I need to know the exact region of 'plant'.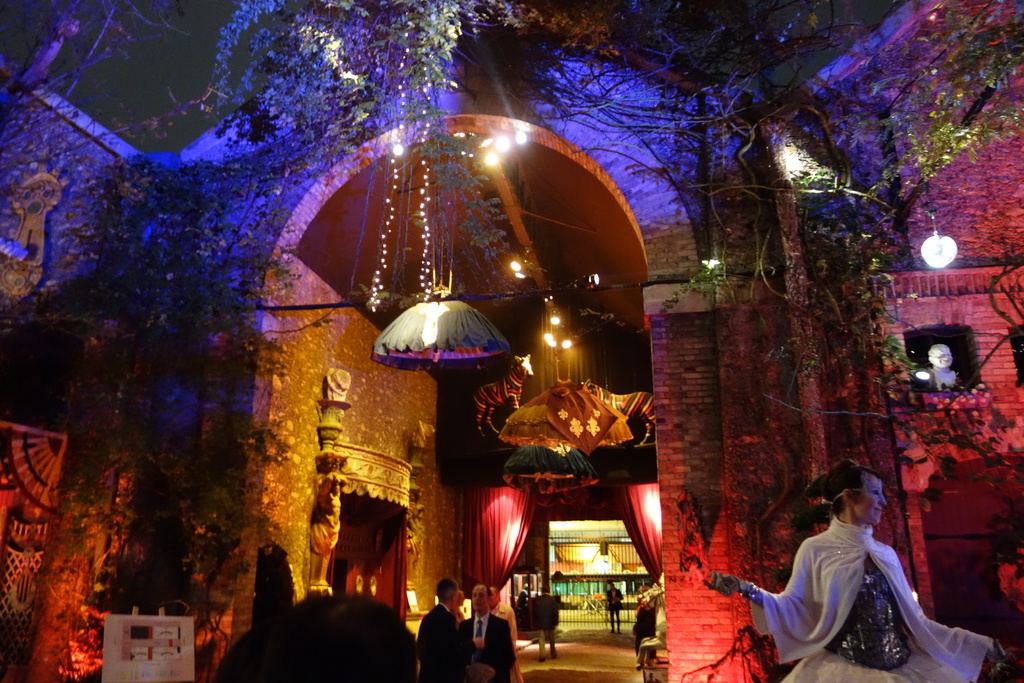
Region: Rect(883, 415, 1018, 488).
